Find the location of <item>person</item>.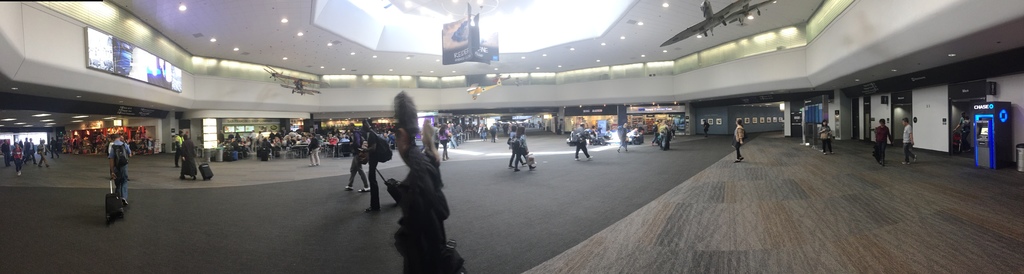
Location: [x1=309, y1=134, x2=321, y2=164].
